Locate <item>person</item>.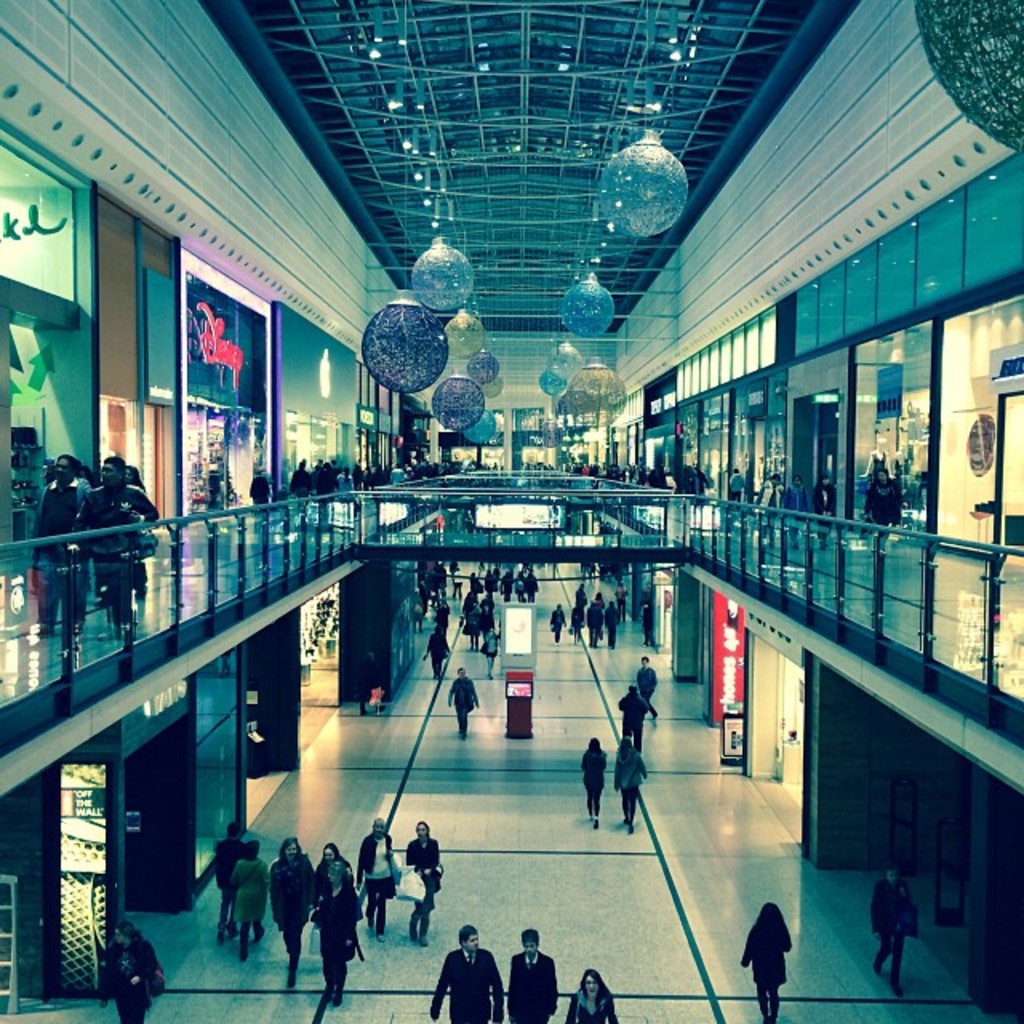
Bounding box: bbox=(507, 930, 558, 1022).
